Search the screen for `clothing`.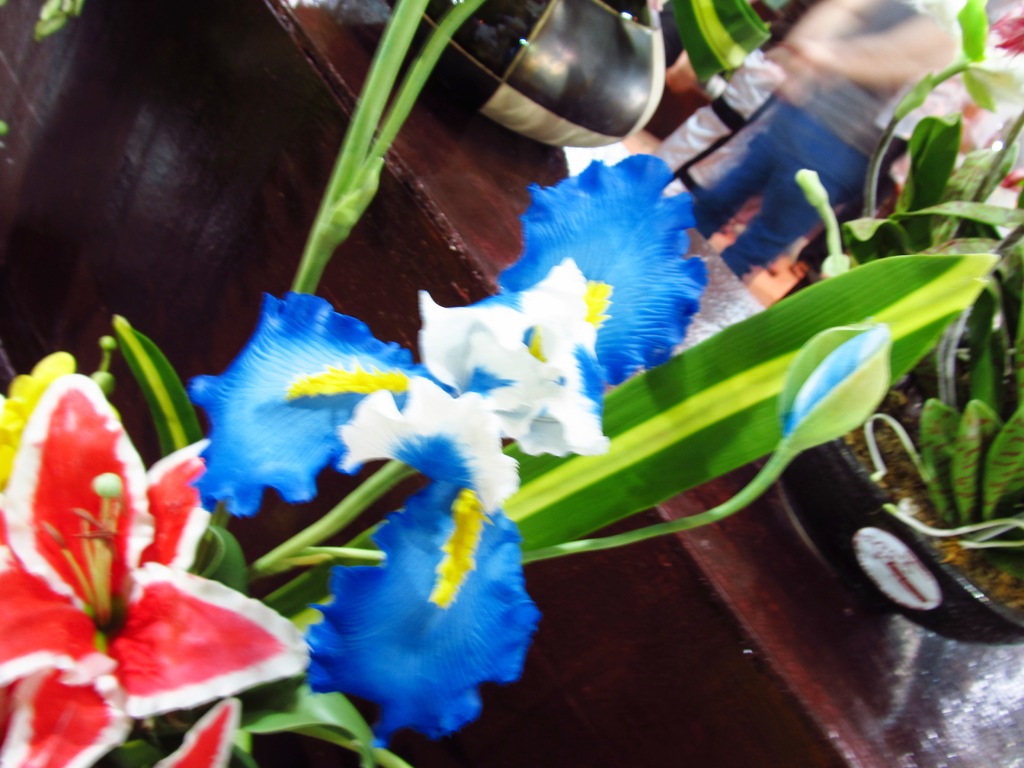
Found at locate(691, 60, 881, 280).
